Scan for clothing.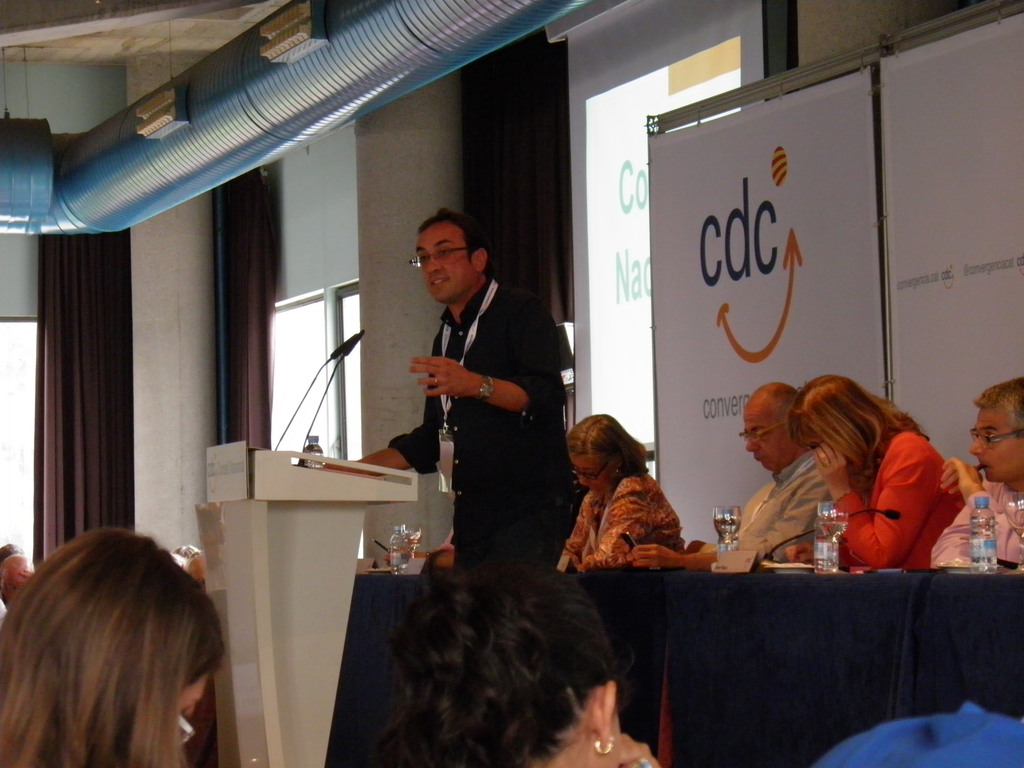
Scan result: <region>563, 445, 710, 589</region>.
